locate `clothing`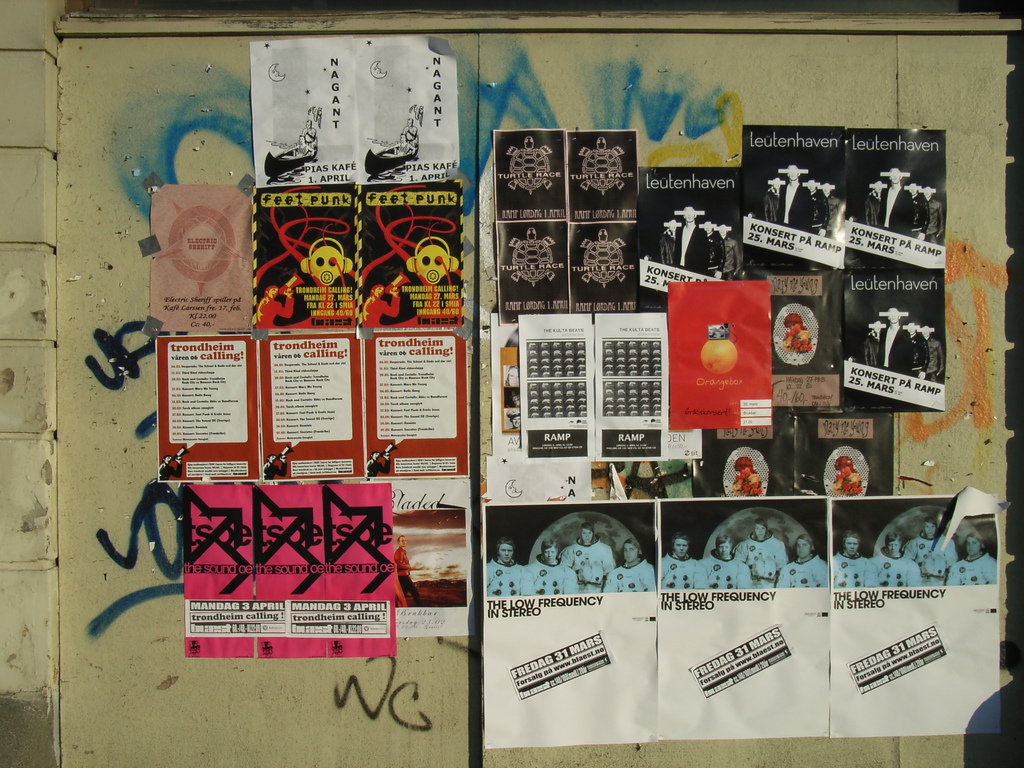
Rect(833, 550, 881, 588)
